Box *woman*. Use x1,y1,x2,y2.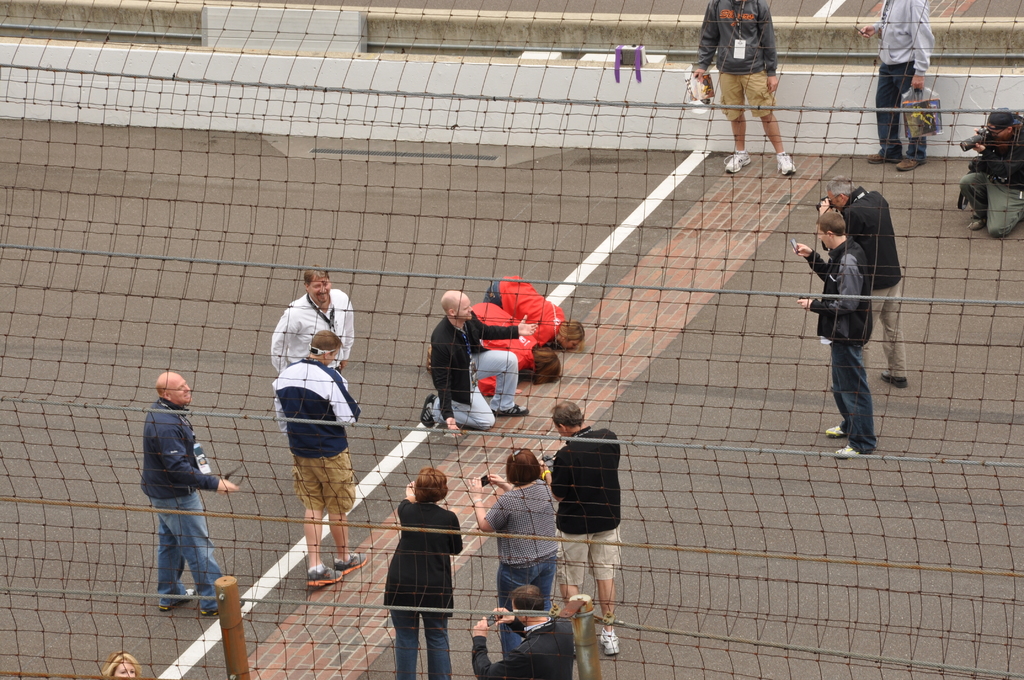
98,642,141,679.
